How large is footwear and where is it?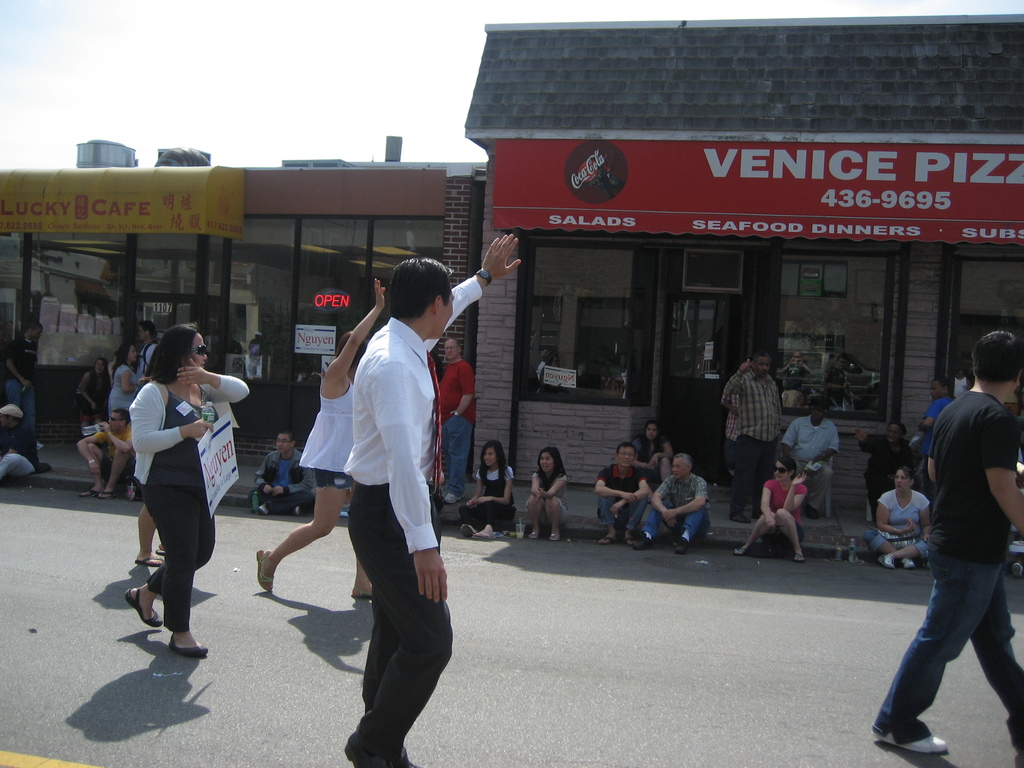
Bounding box: detection(1011, 564, 1023, 581).
